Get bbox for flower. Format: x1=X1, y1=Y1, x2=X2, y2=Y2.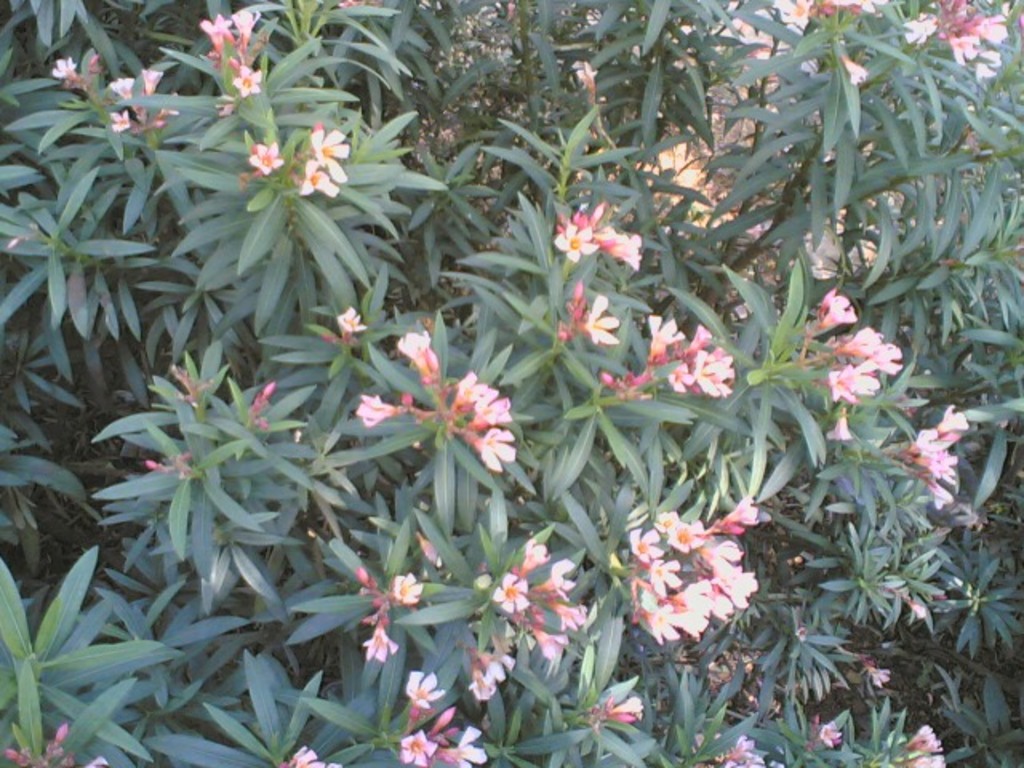
x1=200, y1=14, x2=235, y2=56.
